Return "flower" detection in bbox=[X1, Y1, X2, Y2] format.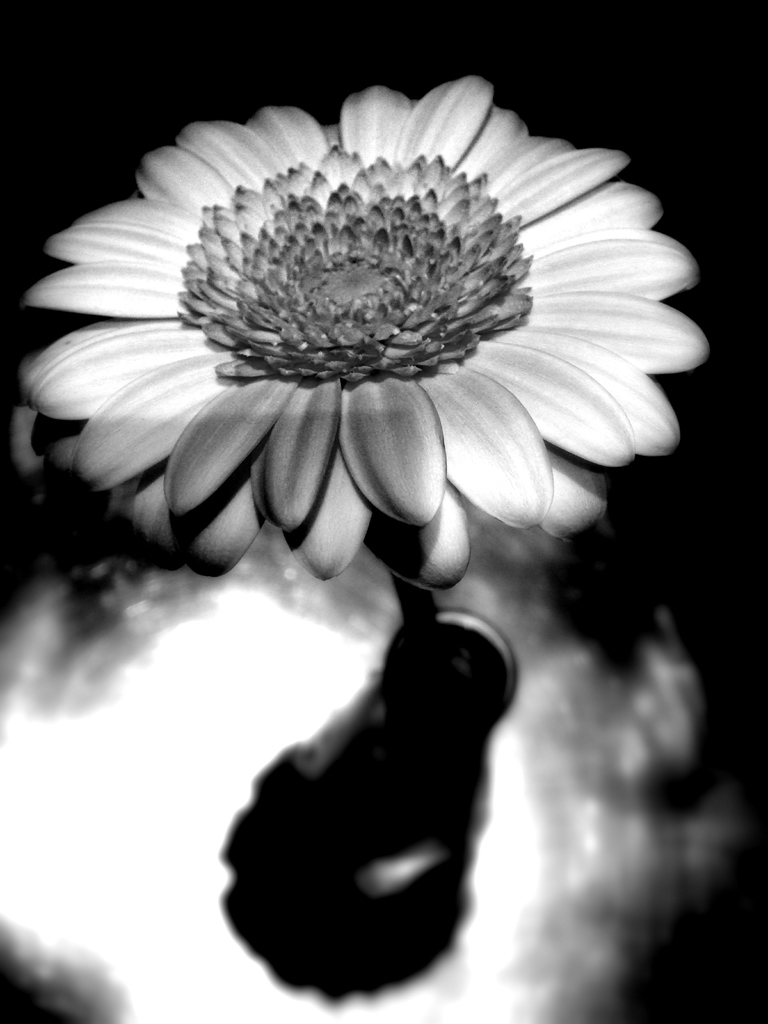
bbox=[27, 73, 704, 588].
